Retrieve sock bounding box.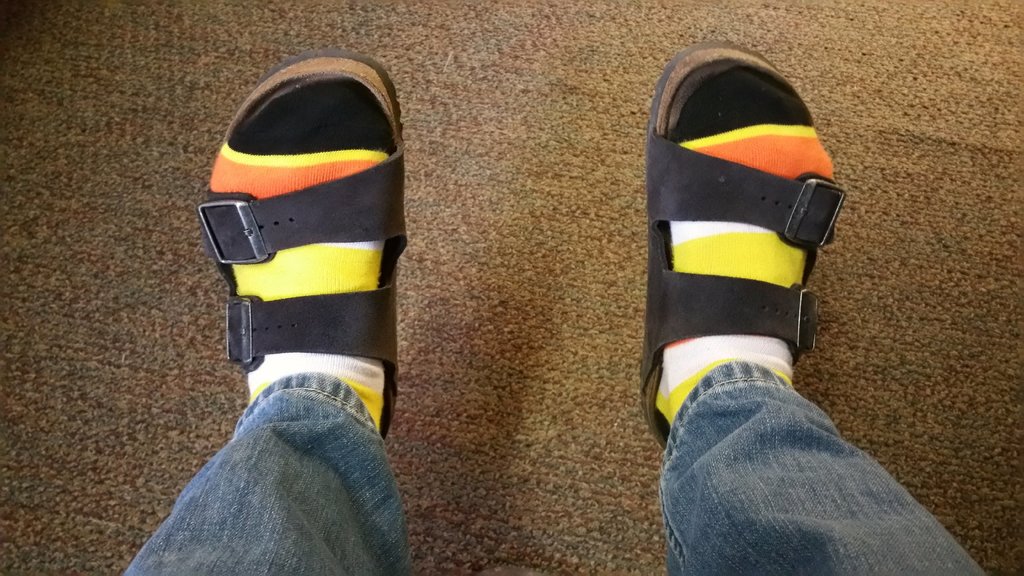
Bounding box: [x1=655, y1=67, x2=836, y2=436].
